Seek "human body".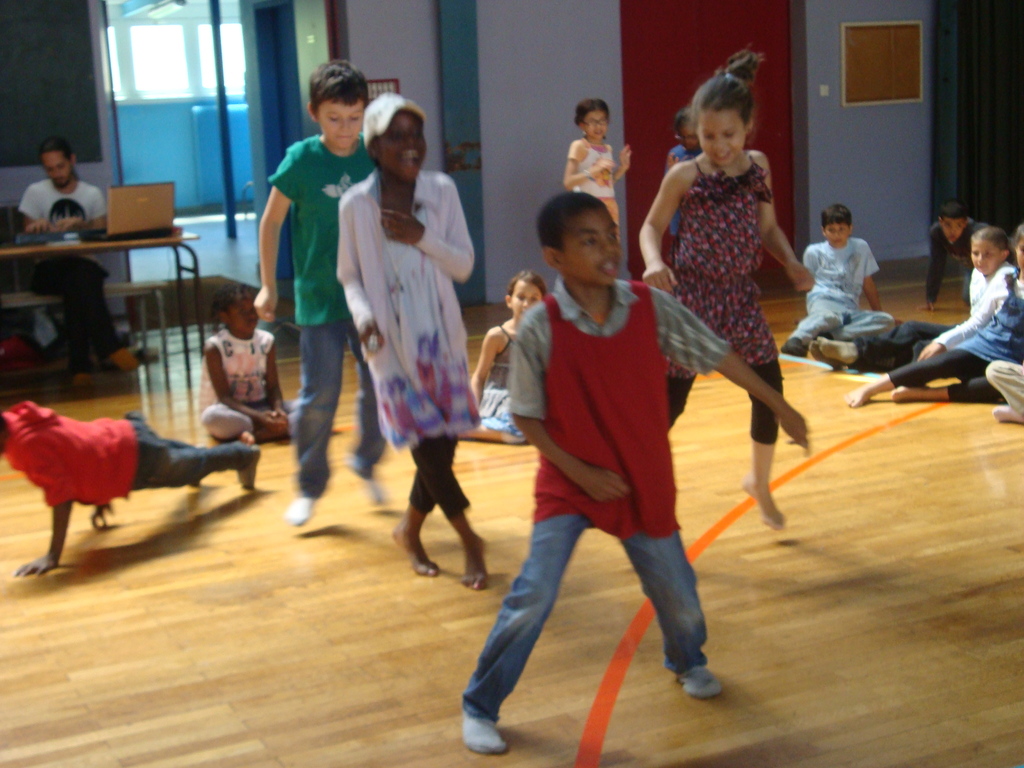
<region>199, 325, 308, 431</region>.
